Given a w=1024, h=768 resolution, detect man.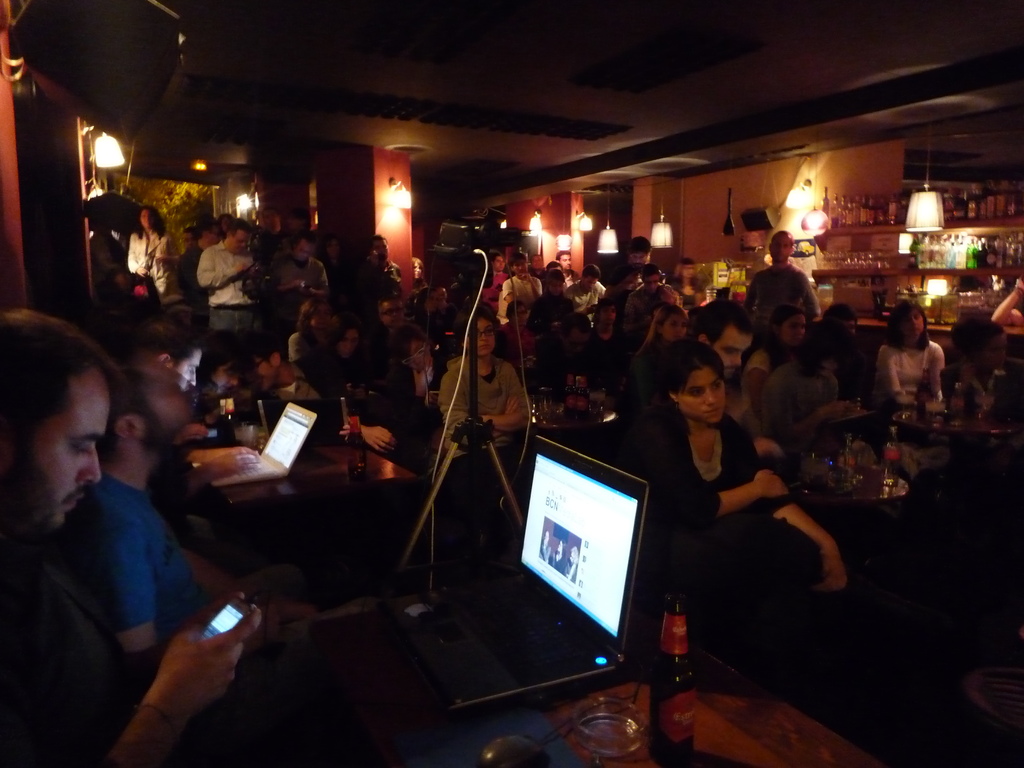
locate(560, 265, 611, 323).
